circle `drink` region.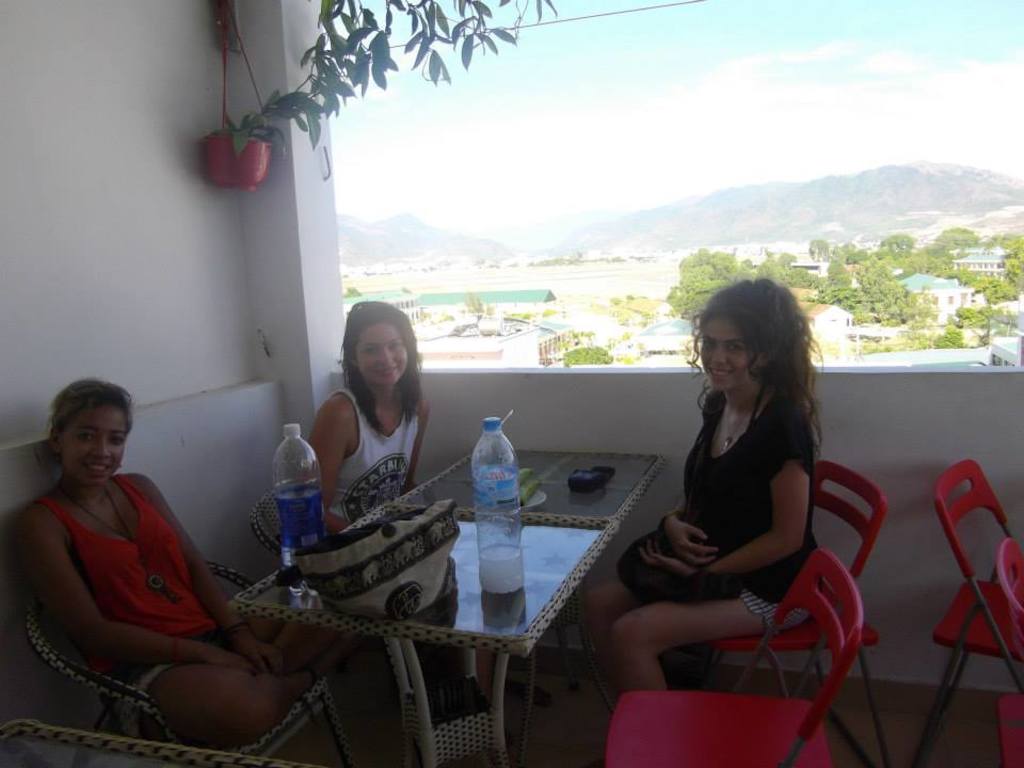
Region: x1=479 y1=553 x2=524 y2=595.
